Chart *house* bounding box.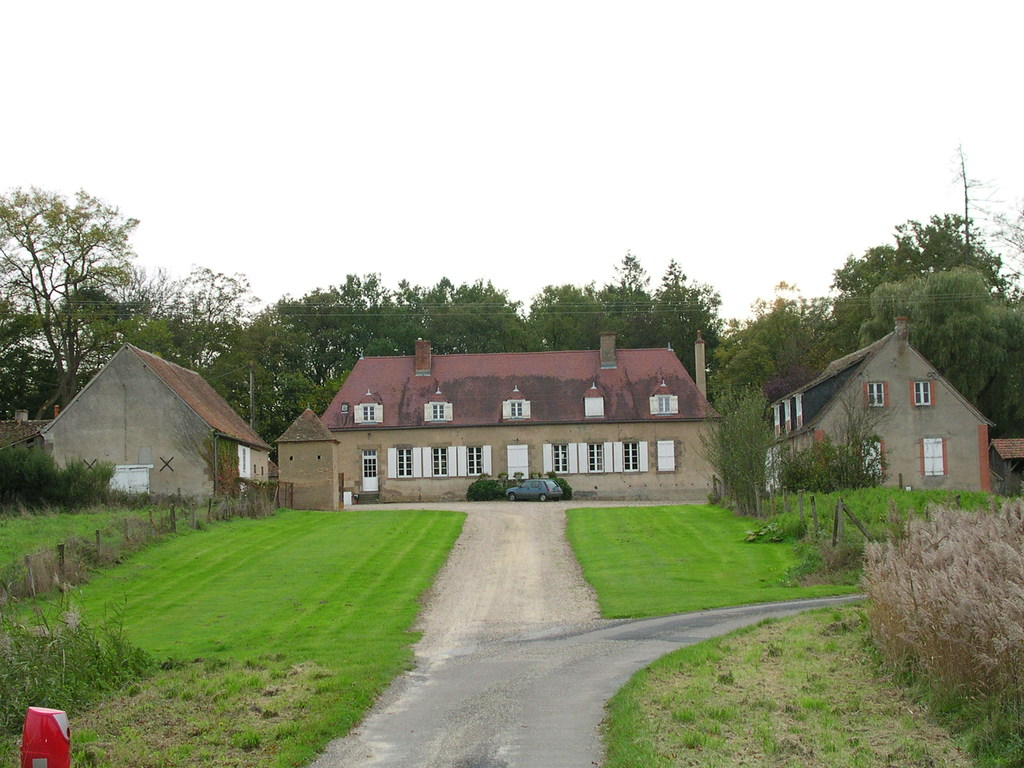
Charted: x1=0, y1=346, x2=272, y2=497.
